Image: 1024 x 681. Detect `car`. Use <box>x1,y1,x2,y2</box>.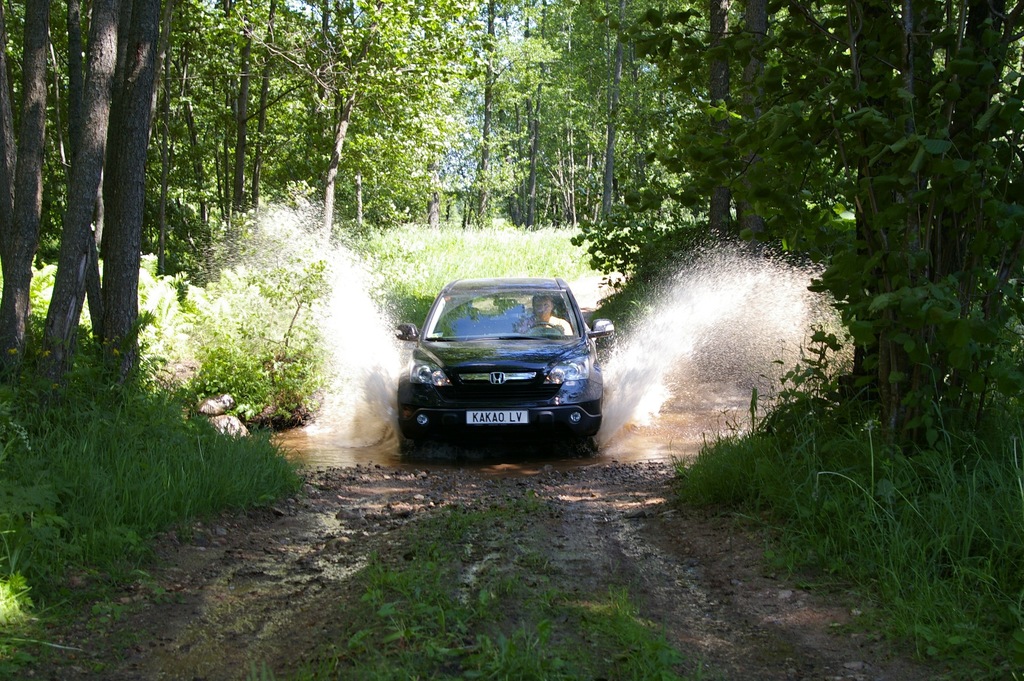
<box>396,273,619,458</box>.
